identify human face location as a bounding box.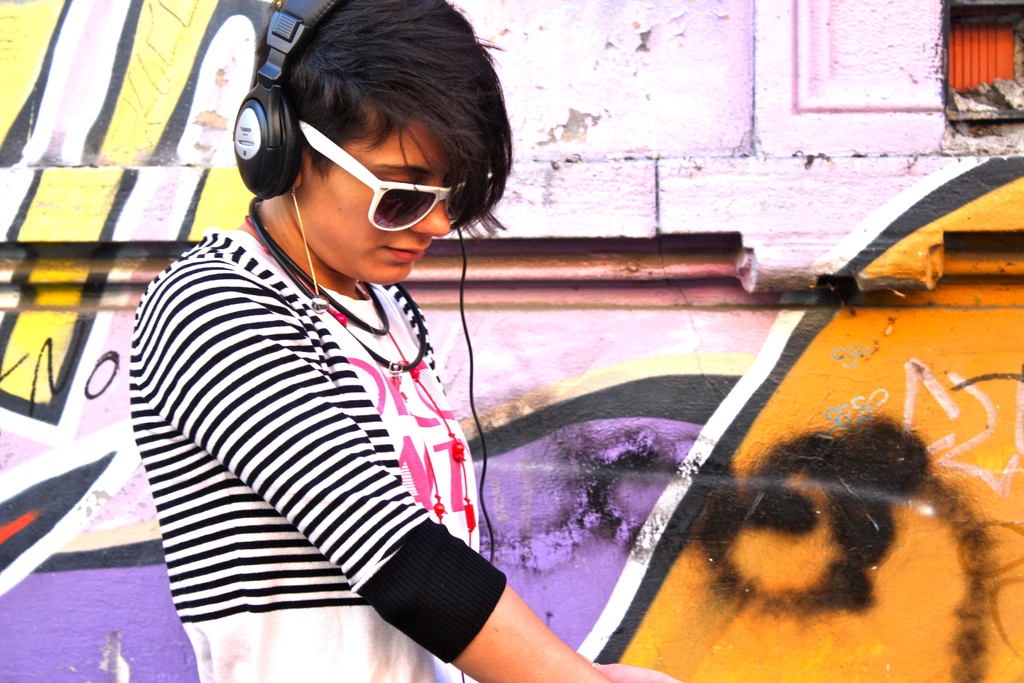
box(300, 115, 452, 286).
